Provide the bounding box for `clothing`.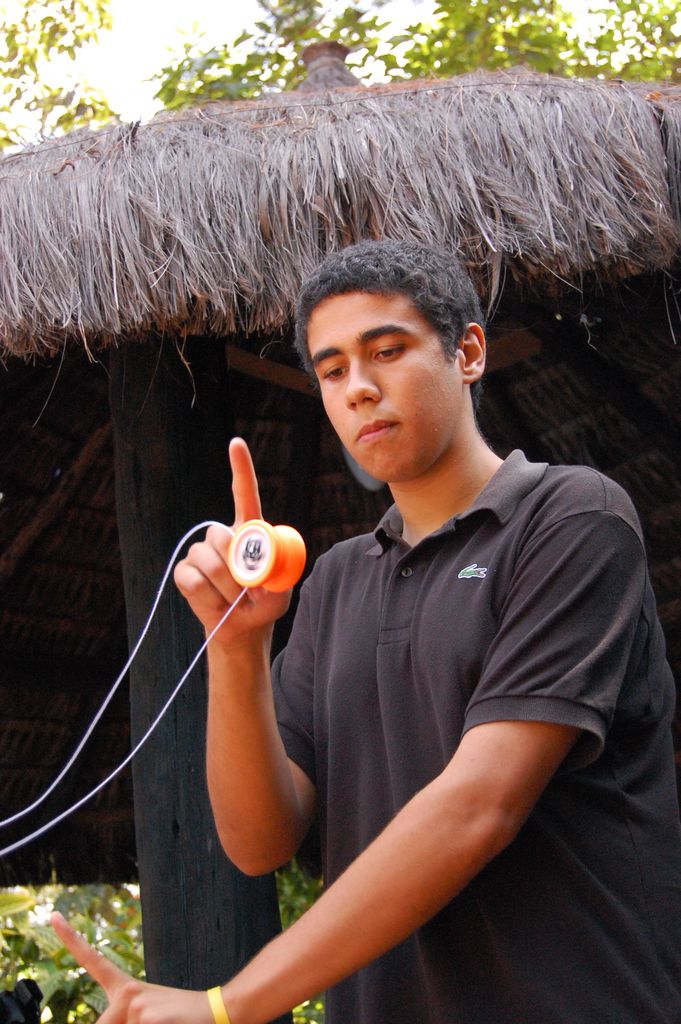
<bbox>274, 442, 680, 1023</bbox>.
